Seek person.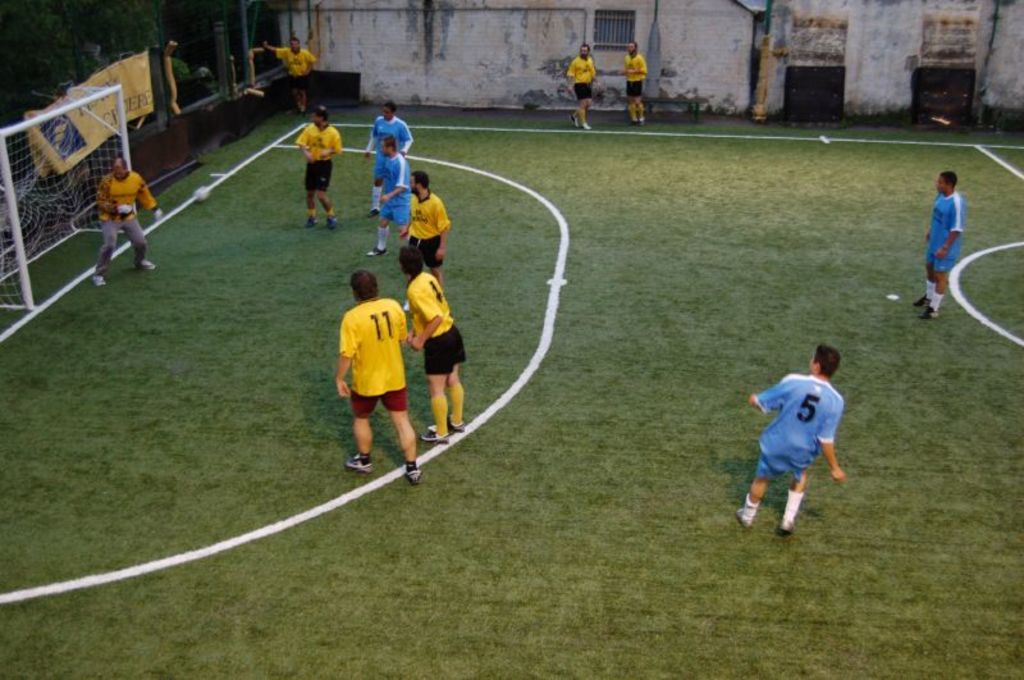
90,156,156,287.
